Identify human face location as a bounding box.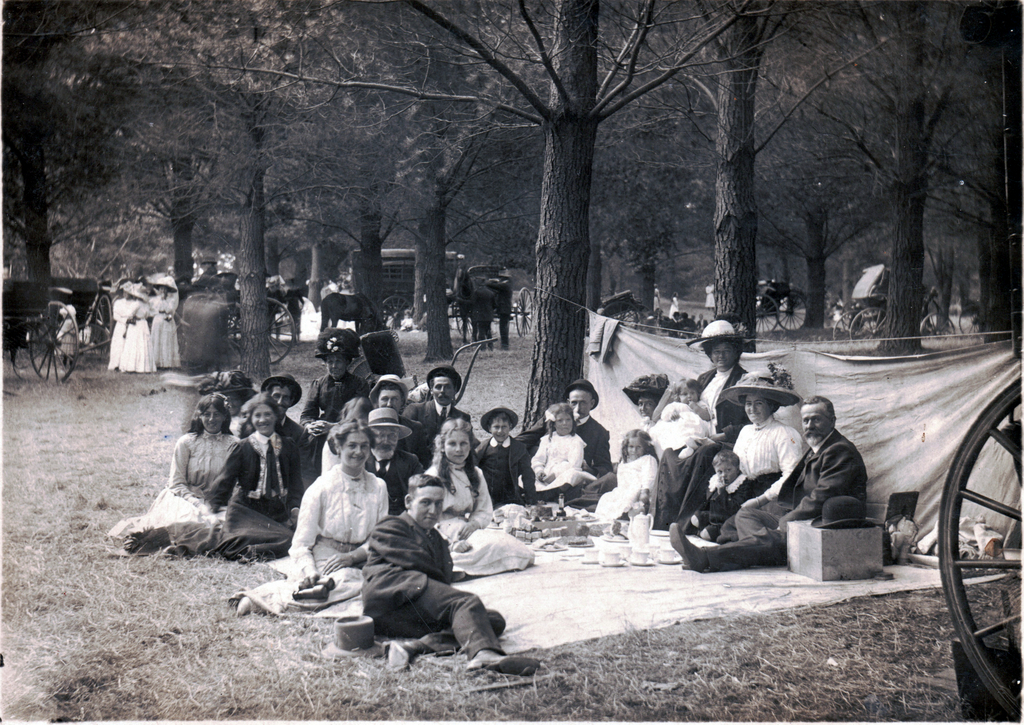
(712,342,732,370).
